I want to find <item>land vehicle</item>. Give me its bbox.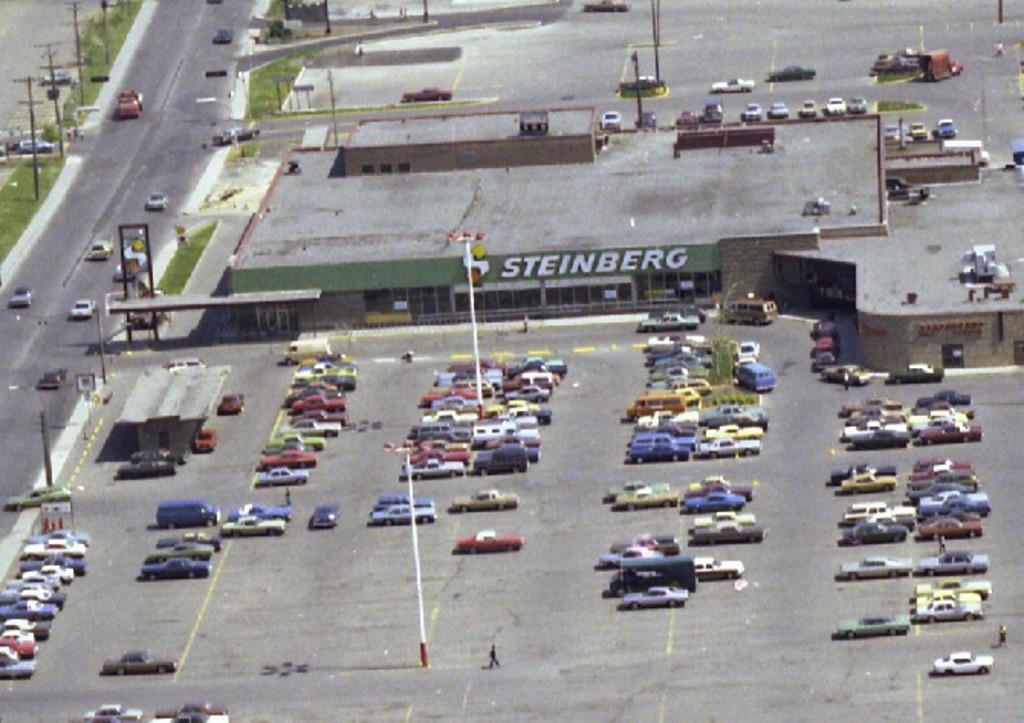
{"x1": 251, "y1": 460, "x2": 312, "y2": 491}.
